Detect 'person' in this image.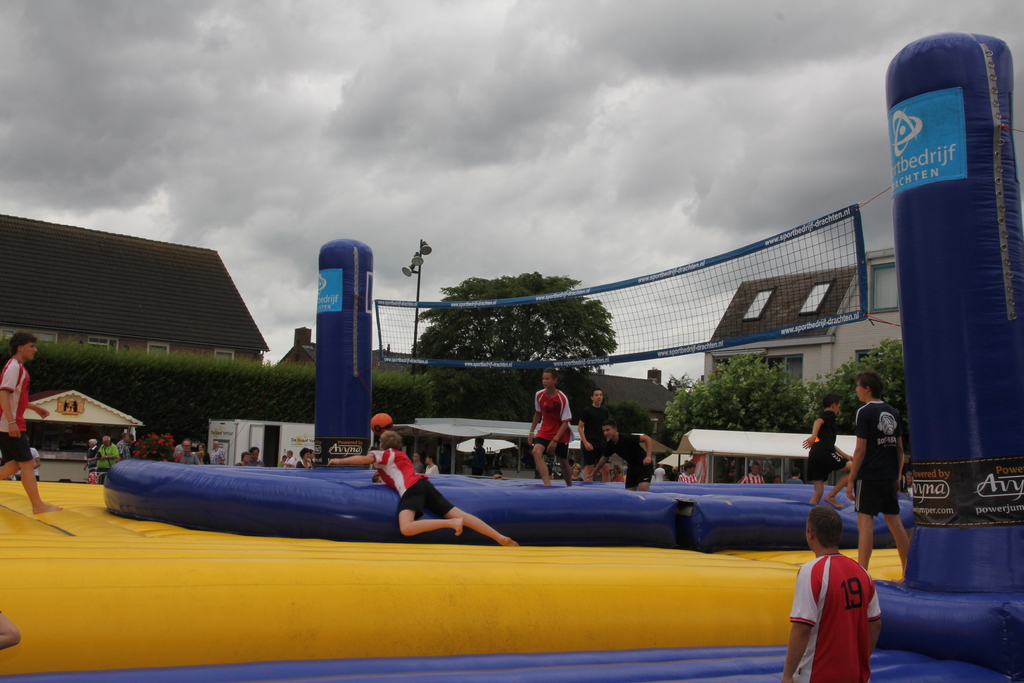
Detection: {"x1": 0, "y1": 330, "x2": 62, "y2": 520}.
